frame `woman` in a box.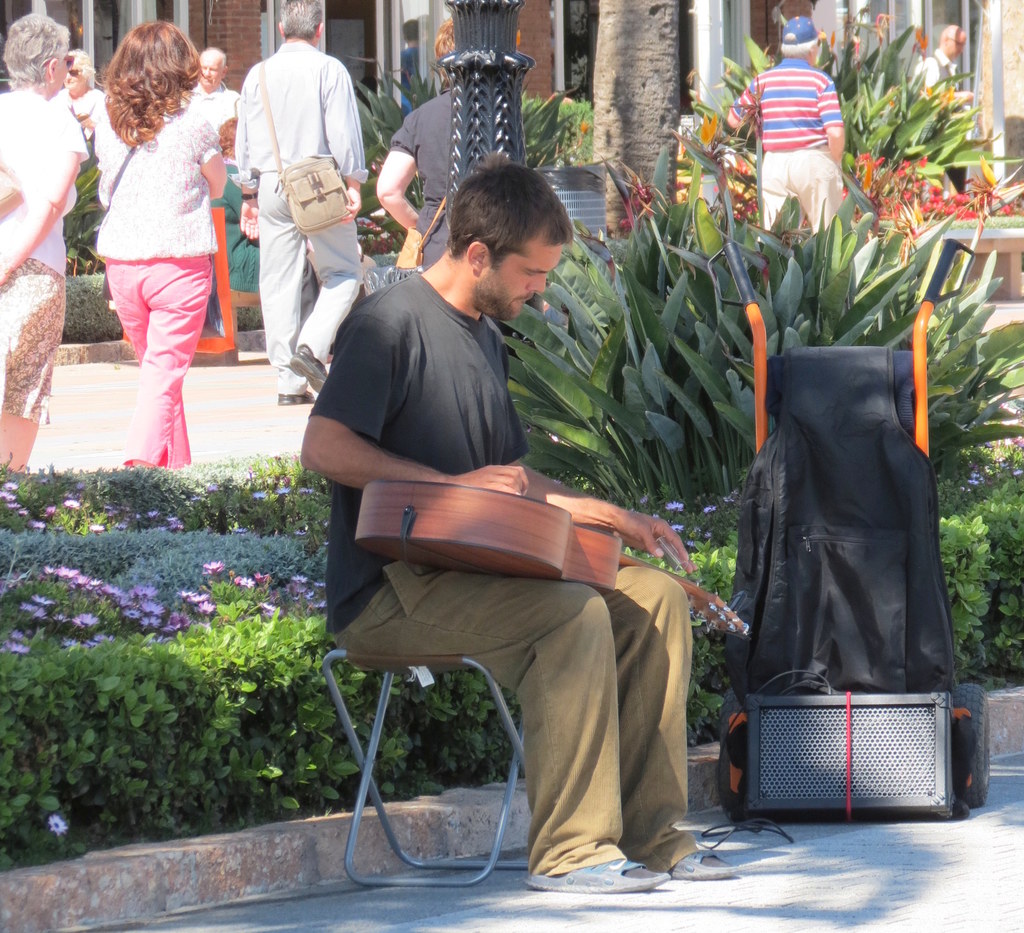
region(0, 10, 89, 475).
